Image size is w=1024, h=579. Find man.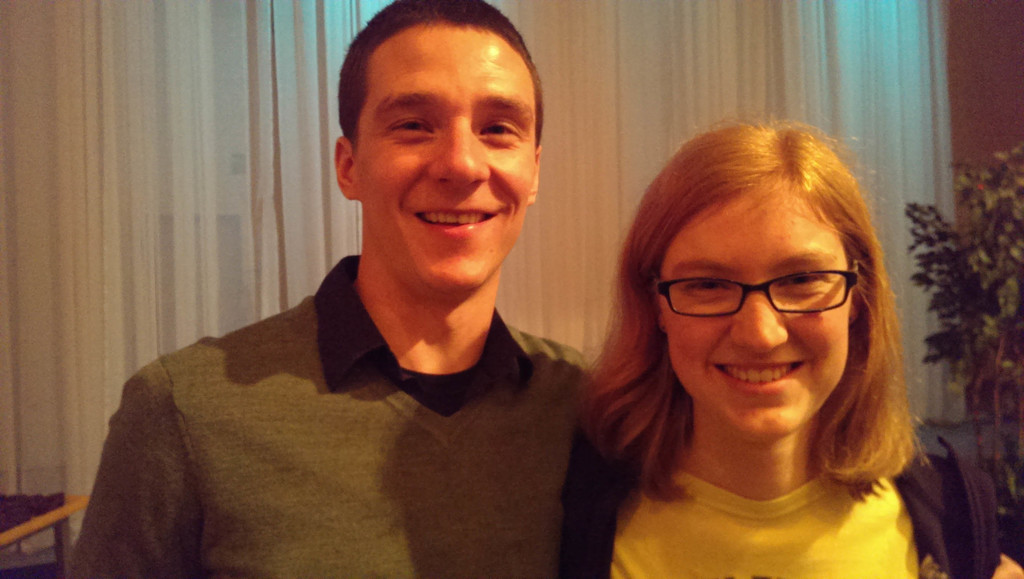
{"x1": 35, "y1": 26, "x2": 669, "y2": 550}.
